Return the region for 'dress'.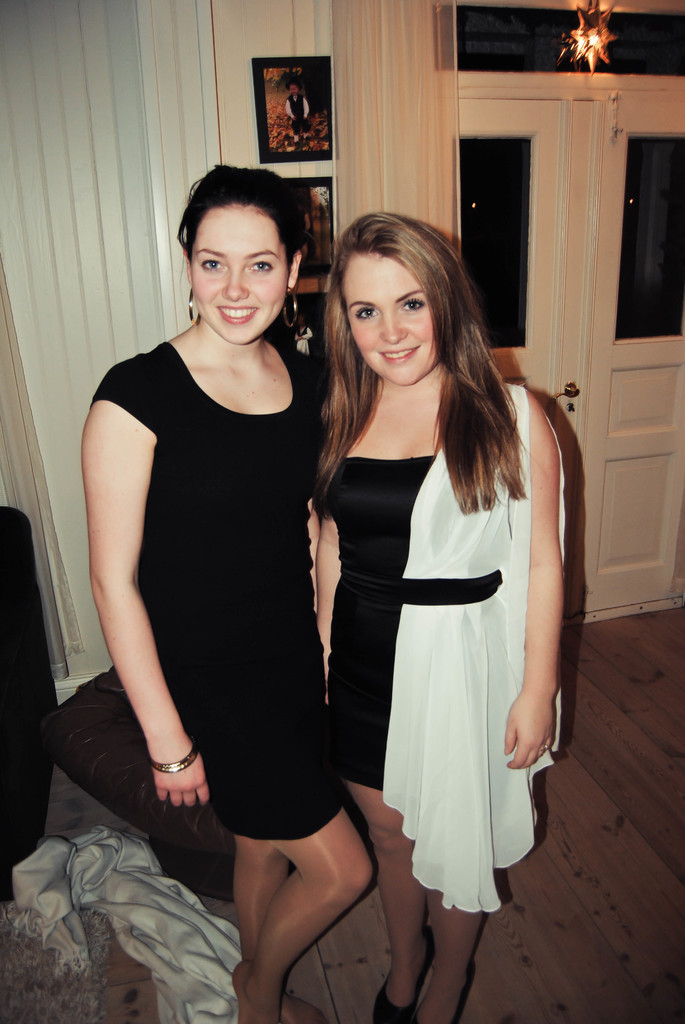
crop(325, 451, 432, 790).
